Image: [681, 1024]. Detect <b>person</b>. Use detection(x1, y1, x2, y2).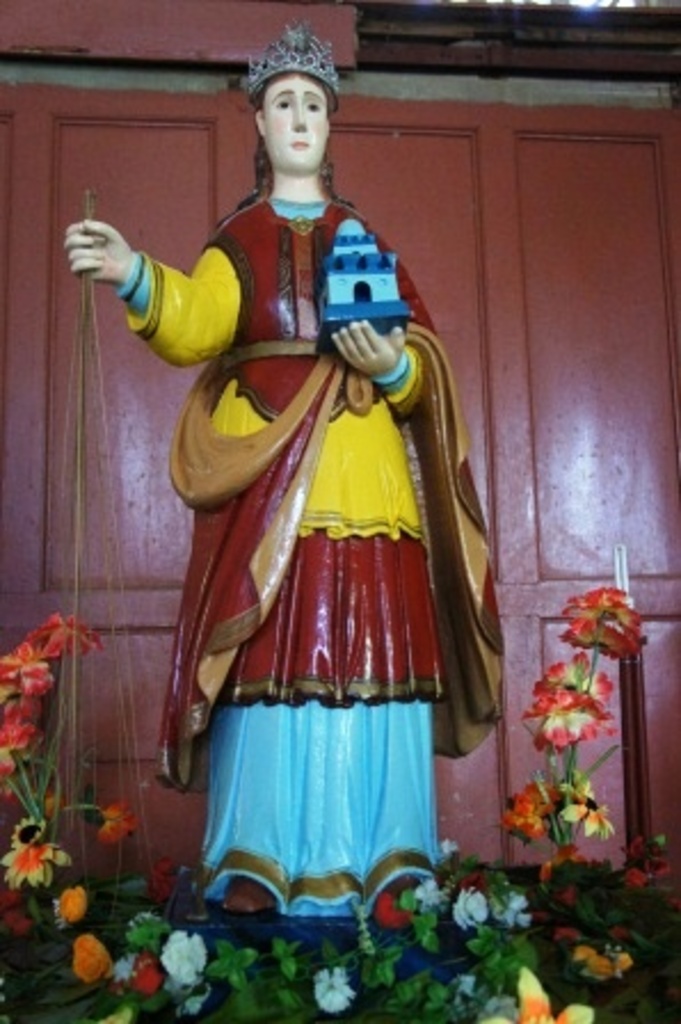
detection(66, 21, 505, 923).
